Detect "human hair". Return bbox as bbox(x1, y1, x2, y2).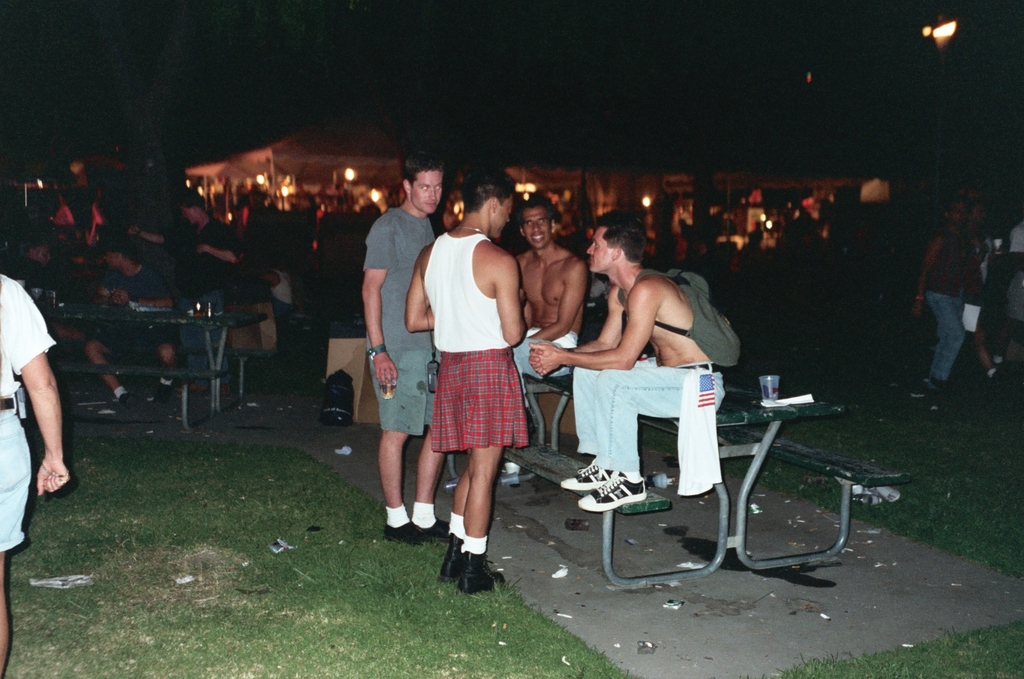
bbox(455, 158, 521, 215).
